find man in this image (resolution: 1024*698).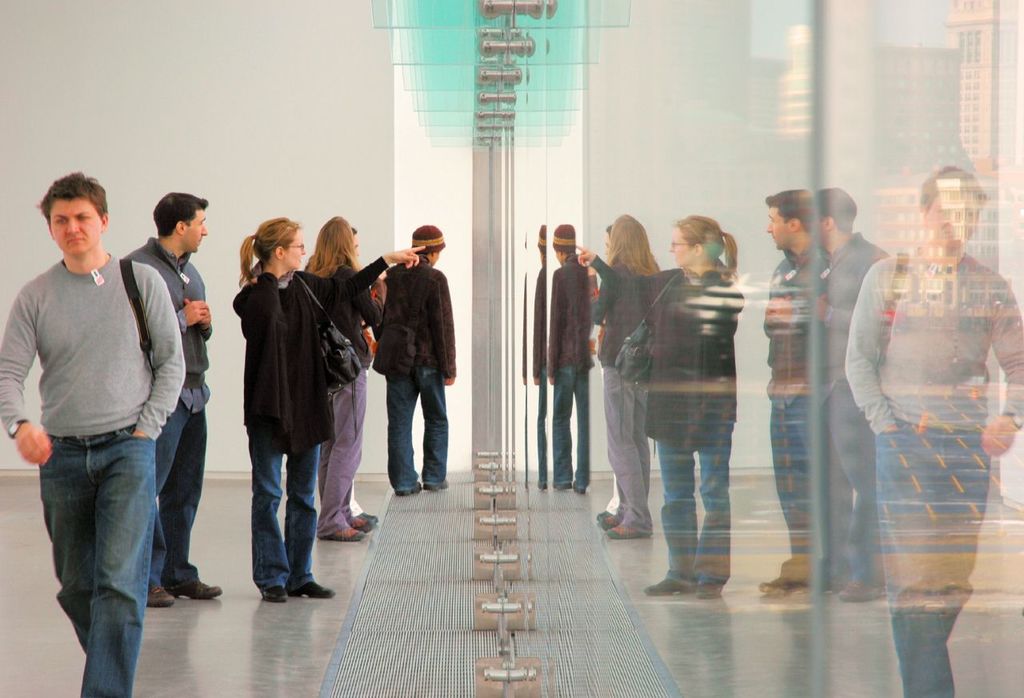
bbox=(118, 191, 226, 607).
